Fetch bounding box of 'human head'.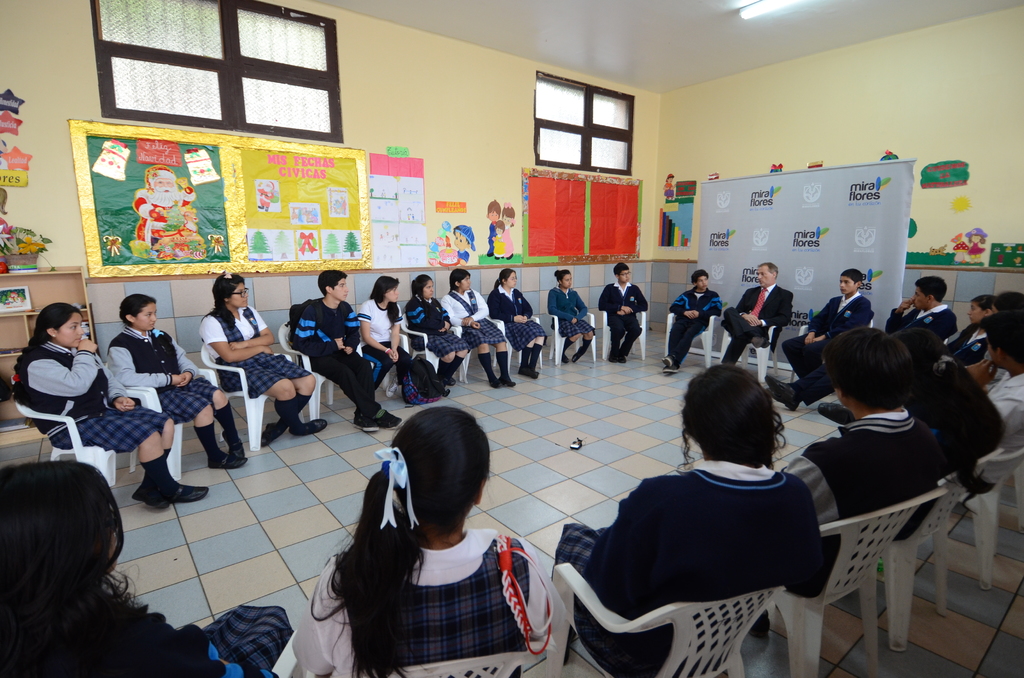
Bbox: select_region(664, 172, 679, 184).
